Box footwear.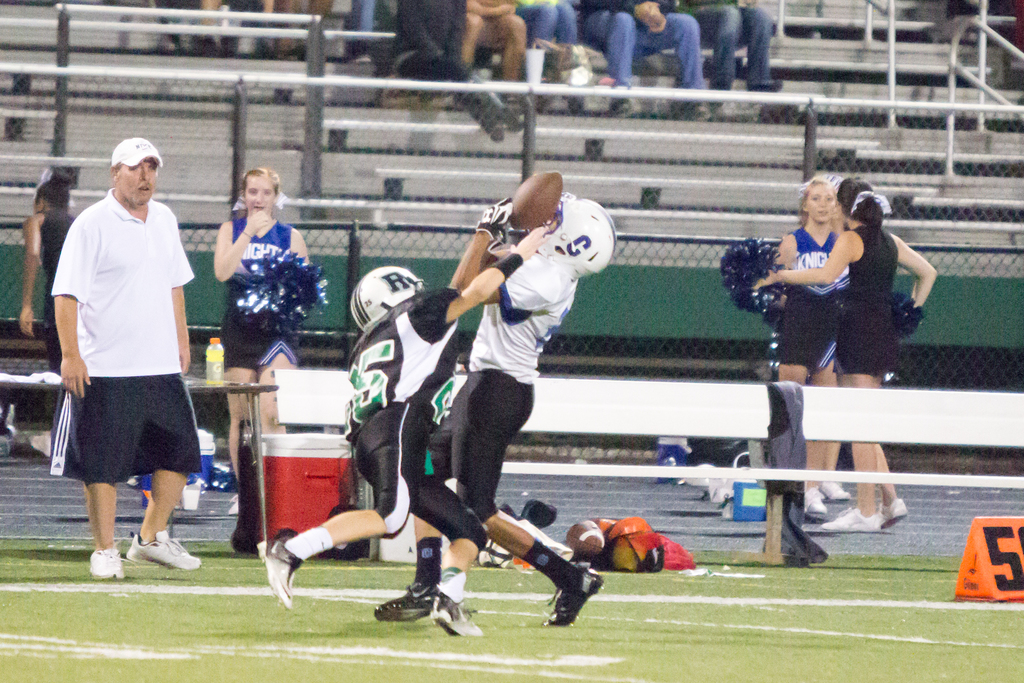
left=821, top=504, right=881, bottom=532.
